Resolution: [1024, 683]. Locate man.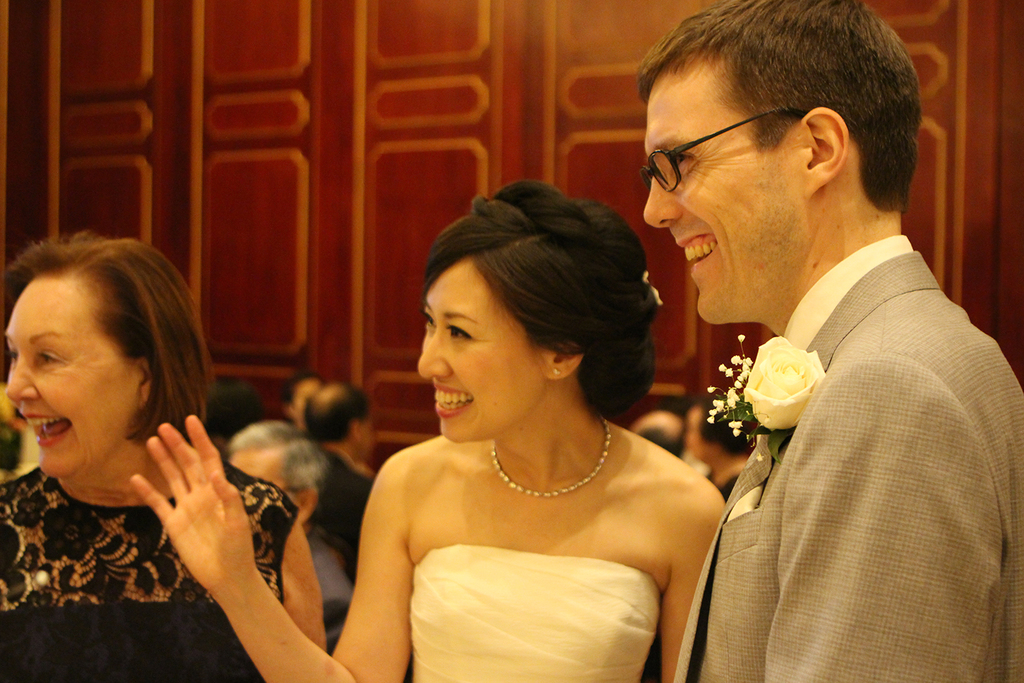
locate(637, 19, 1023, 682).
